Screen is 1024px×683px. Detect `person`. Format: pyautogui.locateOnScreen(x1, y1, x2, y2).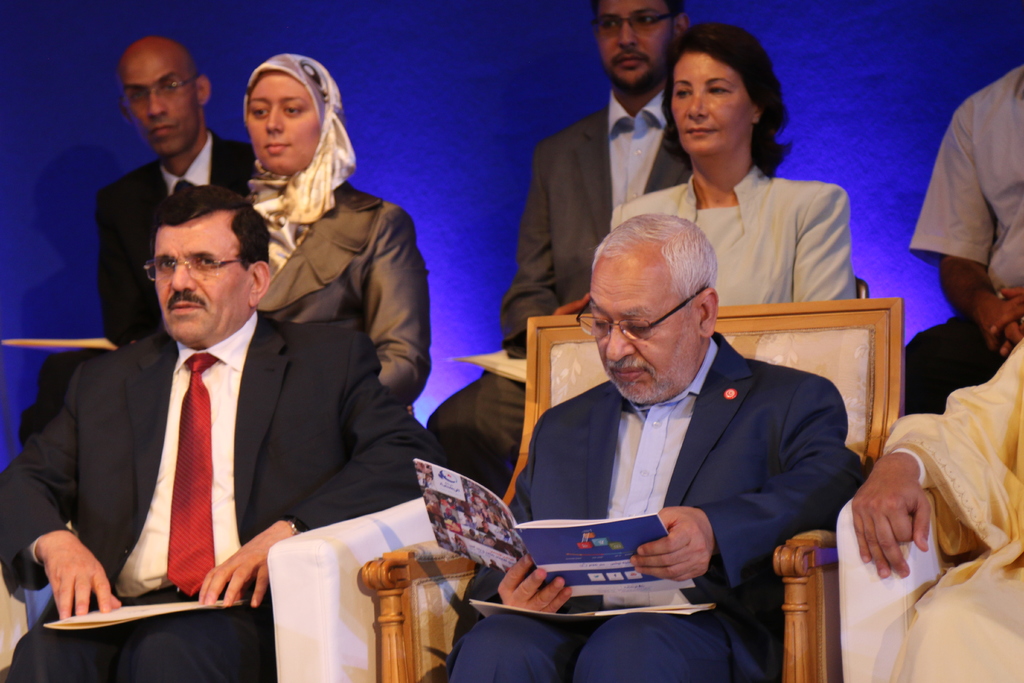
pyautogui.locateOnScreen(448, 205, 860, 682).
